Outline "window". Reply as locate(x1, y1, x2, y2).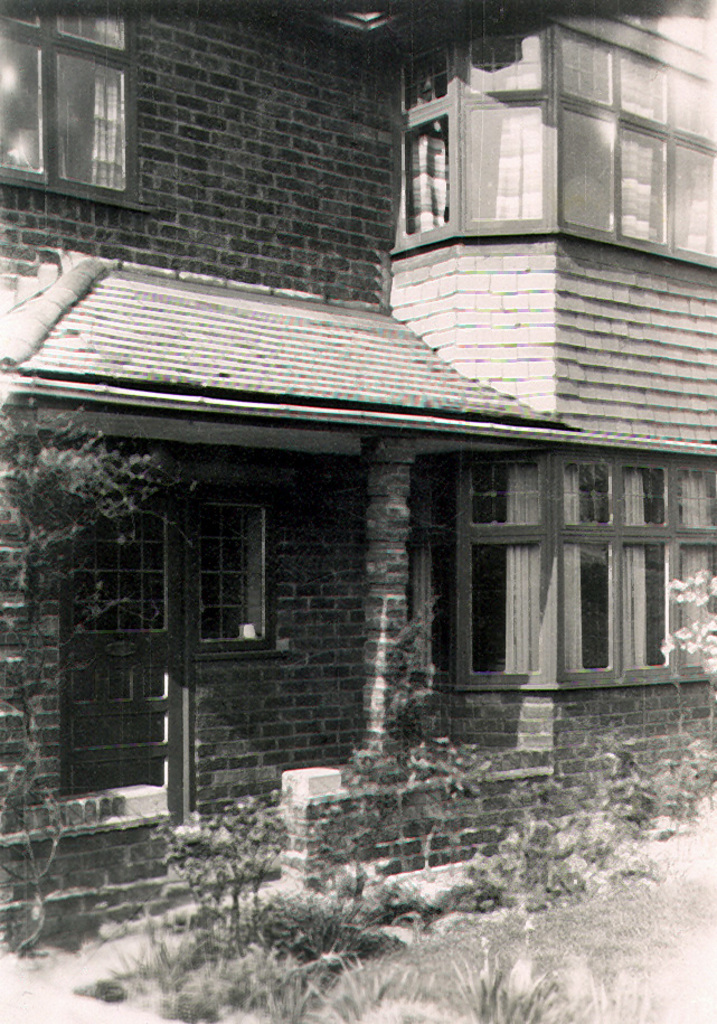
locate(560, 37, 608, 226).
